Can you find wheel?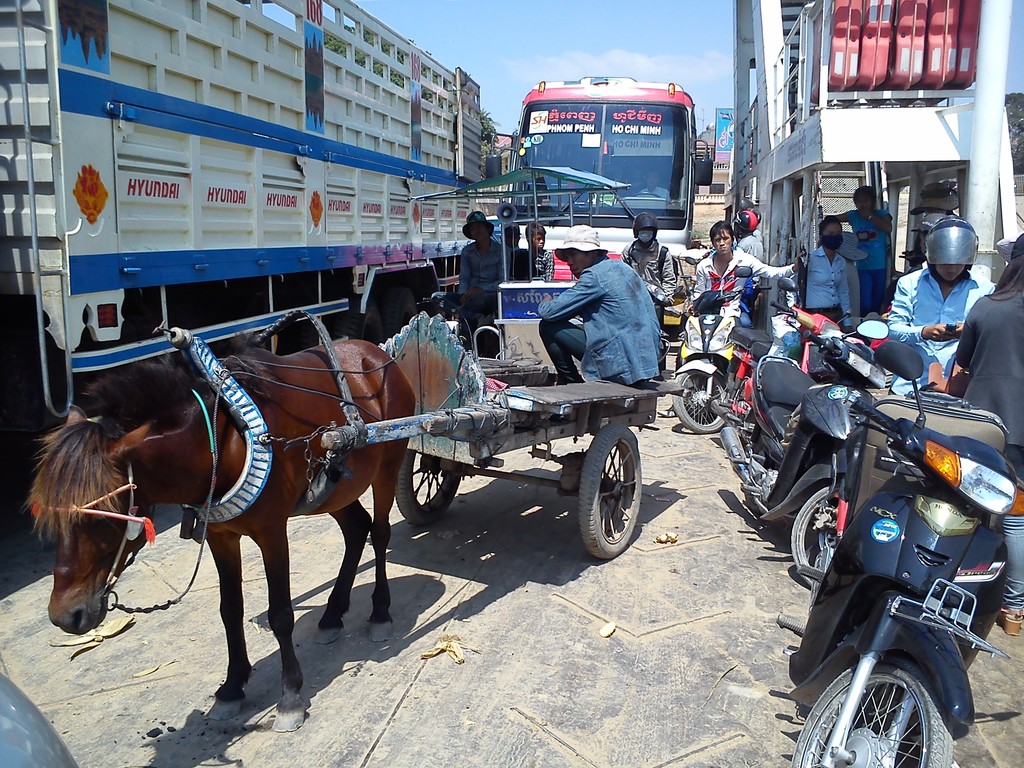
Yes, bounding box: <box>671,371,726,435</box>.
